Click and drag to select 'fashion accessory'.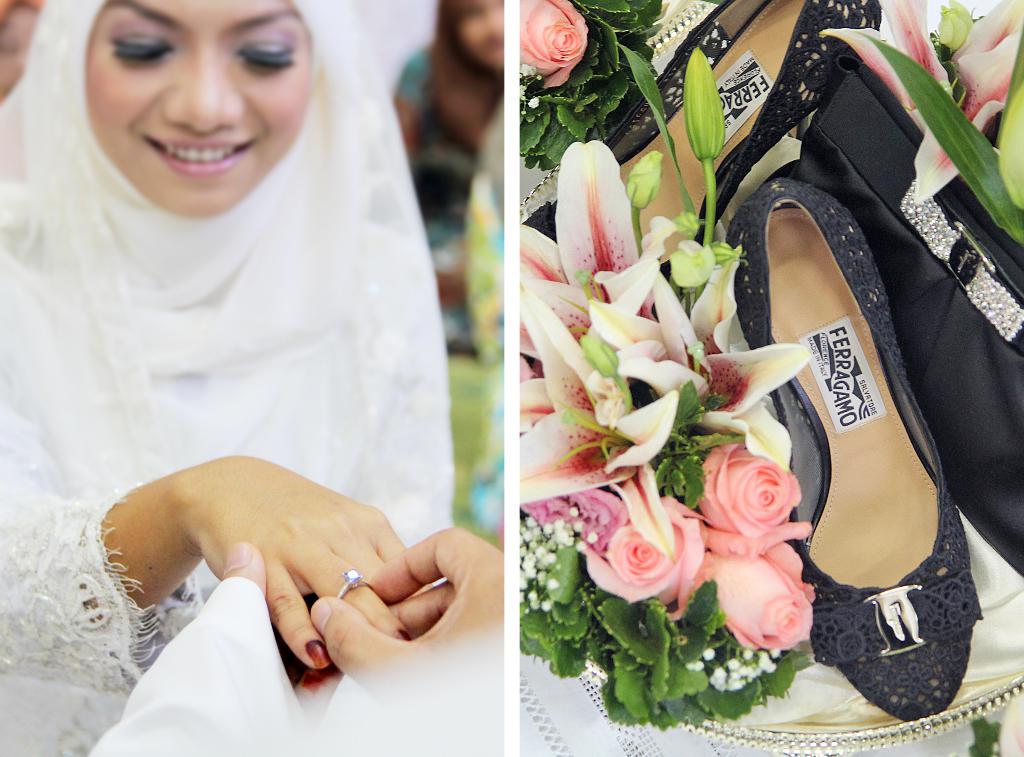
Selection: Rect(334, 568, 376, 602).
